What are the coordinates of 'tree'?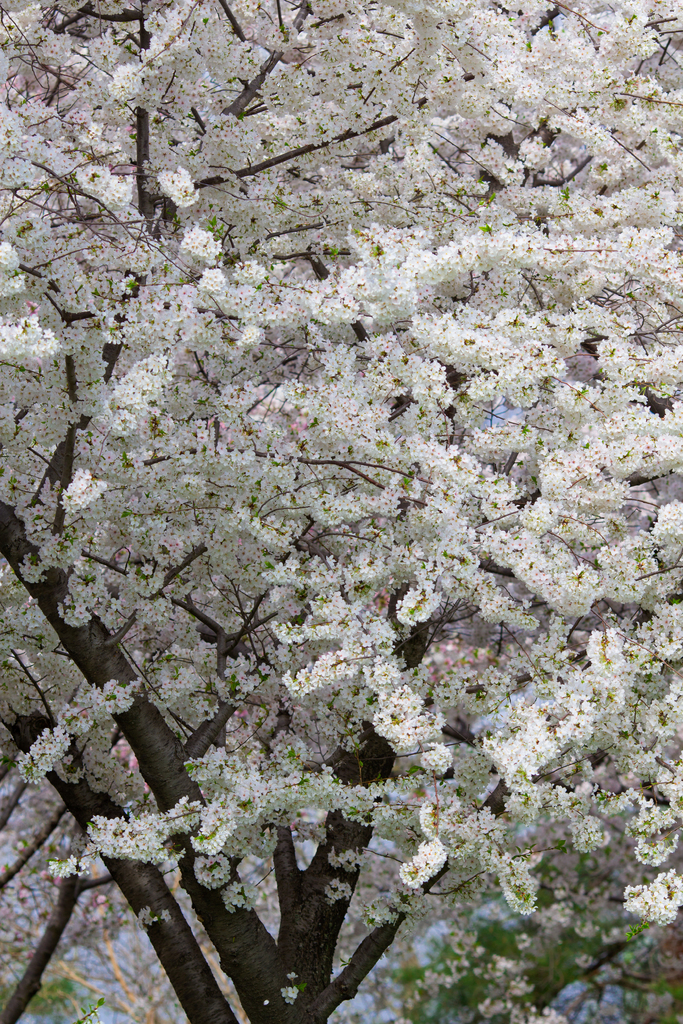
<region>0, 65, 646, 980</region>.
